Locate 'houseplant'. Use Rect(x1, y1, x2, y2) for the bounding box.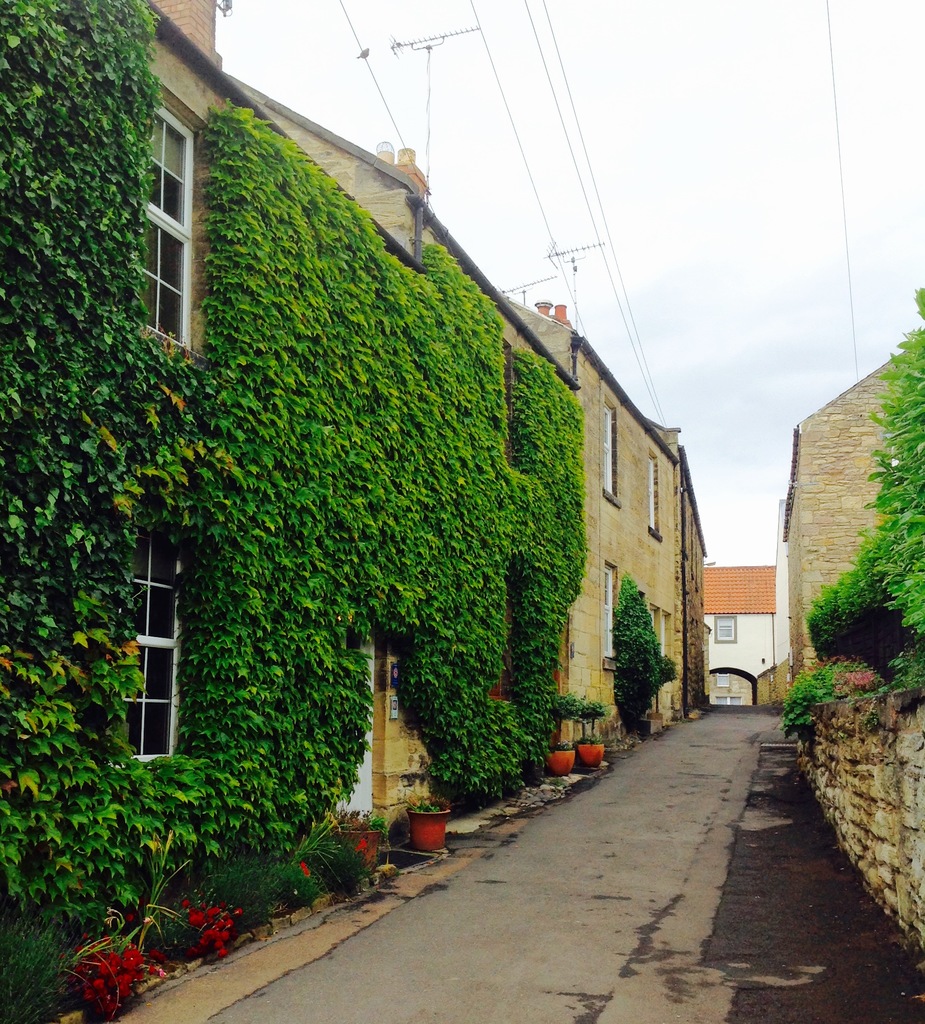
Rect(572, 741, 610, 776).
